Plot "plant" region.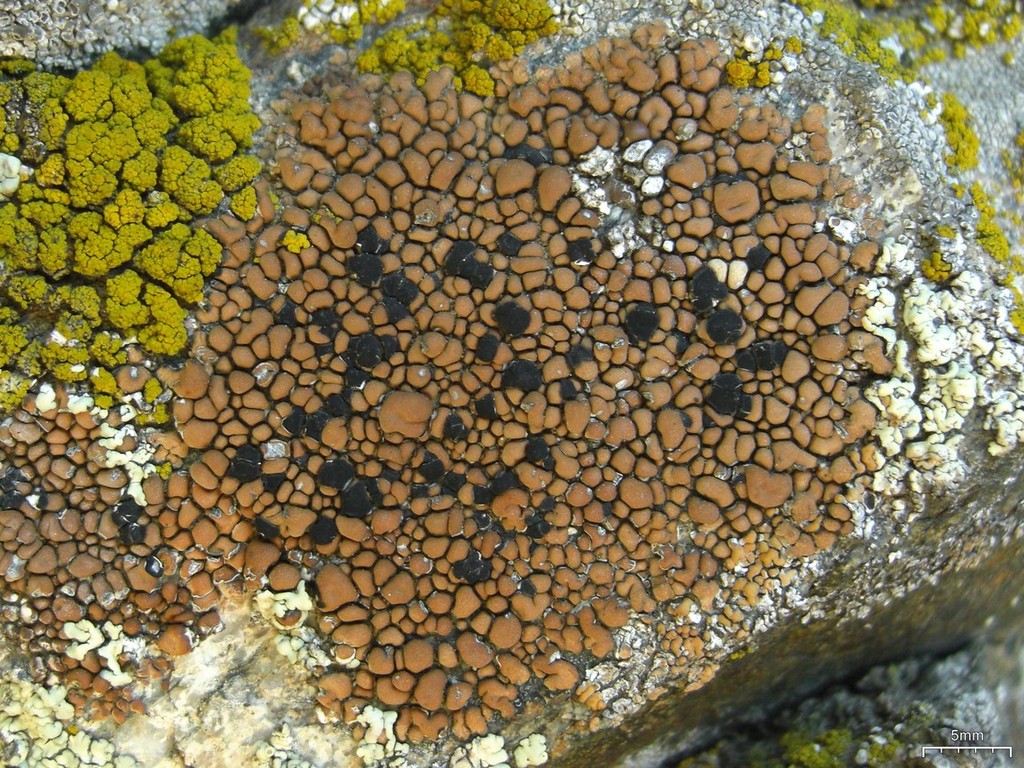
Plotted at (920, 248, 949, 273).
